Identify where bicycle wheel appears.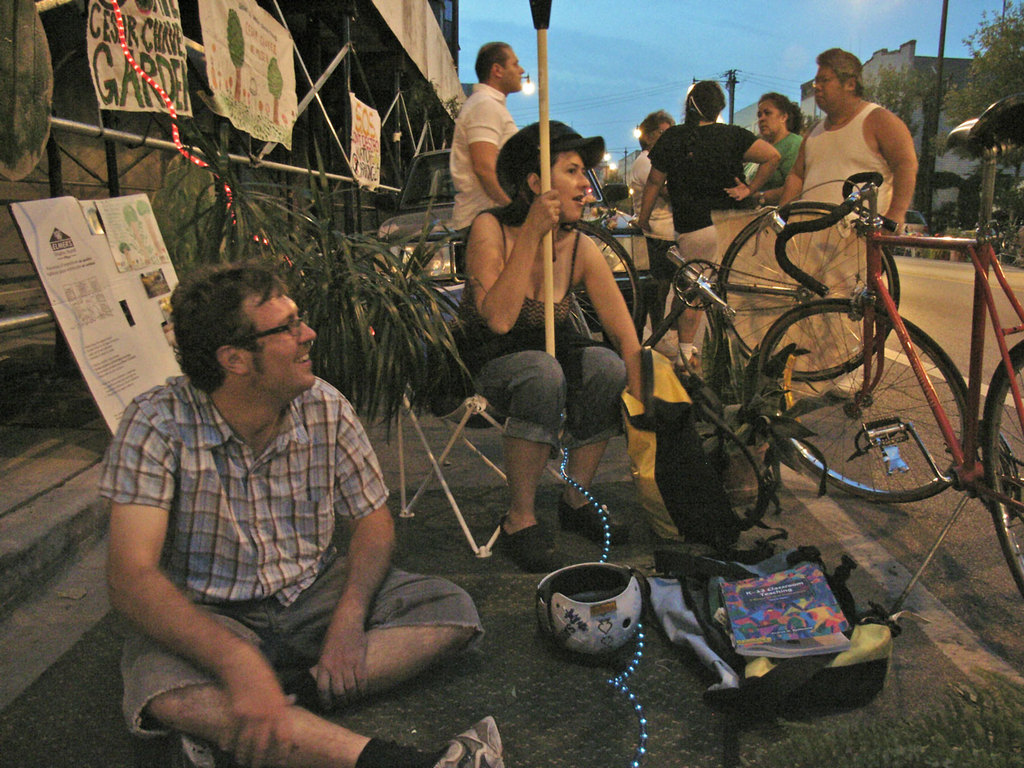
Appears at (x1=707, y1=204, x2=898, y2=385).
